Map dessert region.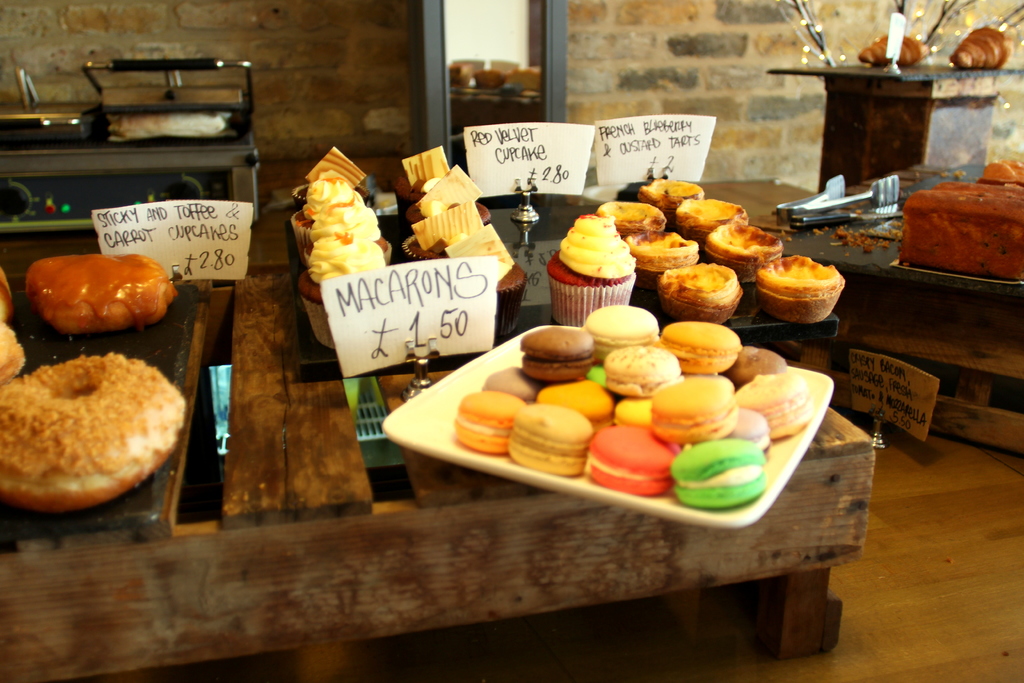
Mapped to (457,304,814,507).
